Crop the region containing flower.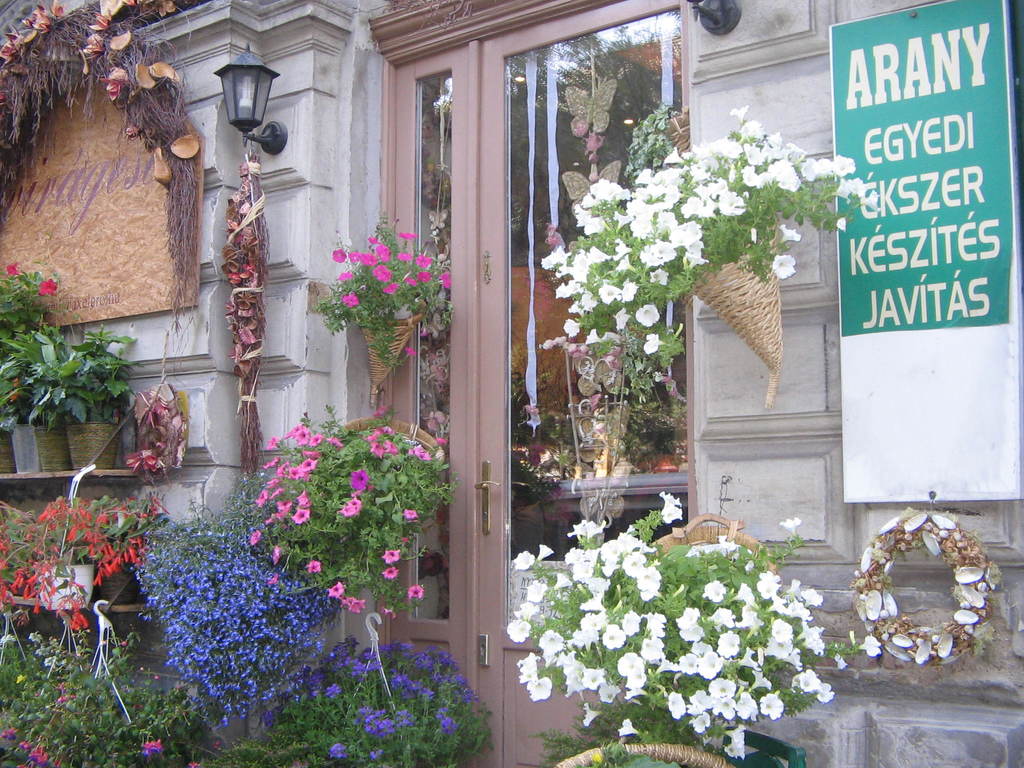
Crop region: [left=676, top=608, right=714, bottom=645].
